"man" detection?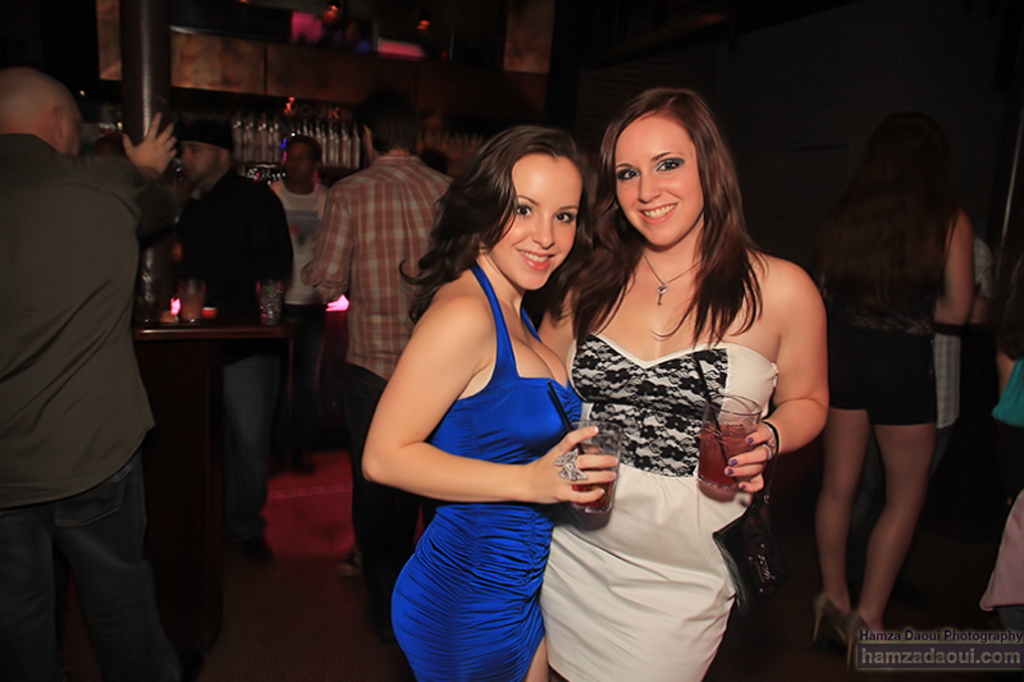
<bbox>307, 86, 471, 598</bbox>
